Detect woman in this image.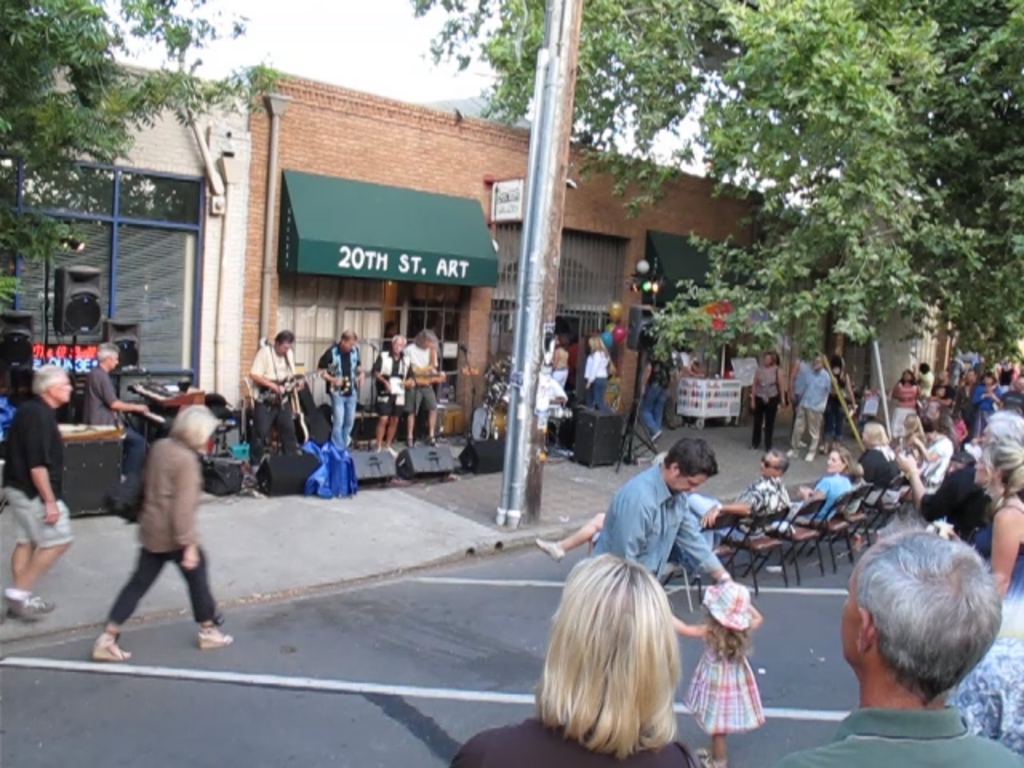
Detection: [445, 550, 704, 766].
